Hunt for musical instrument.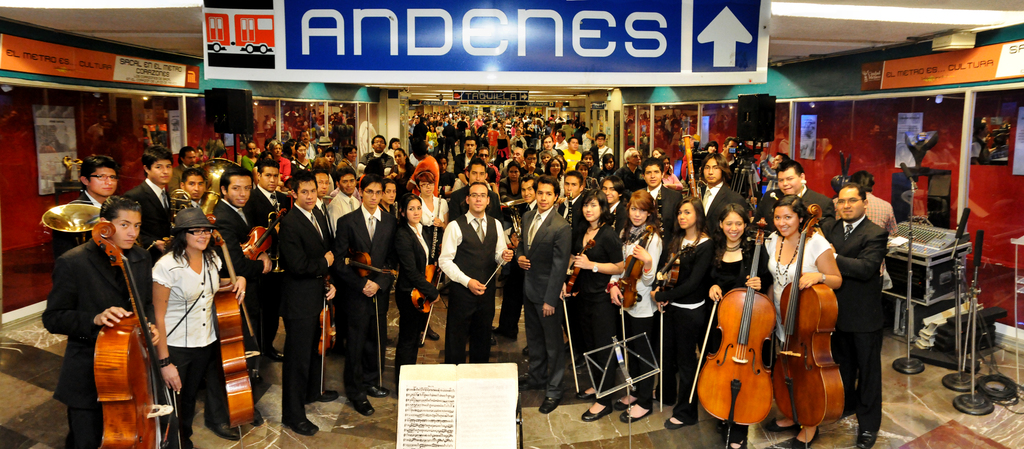
Hunted down at detection(653, 238, 692, 441).
